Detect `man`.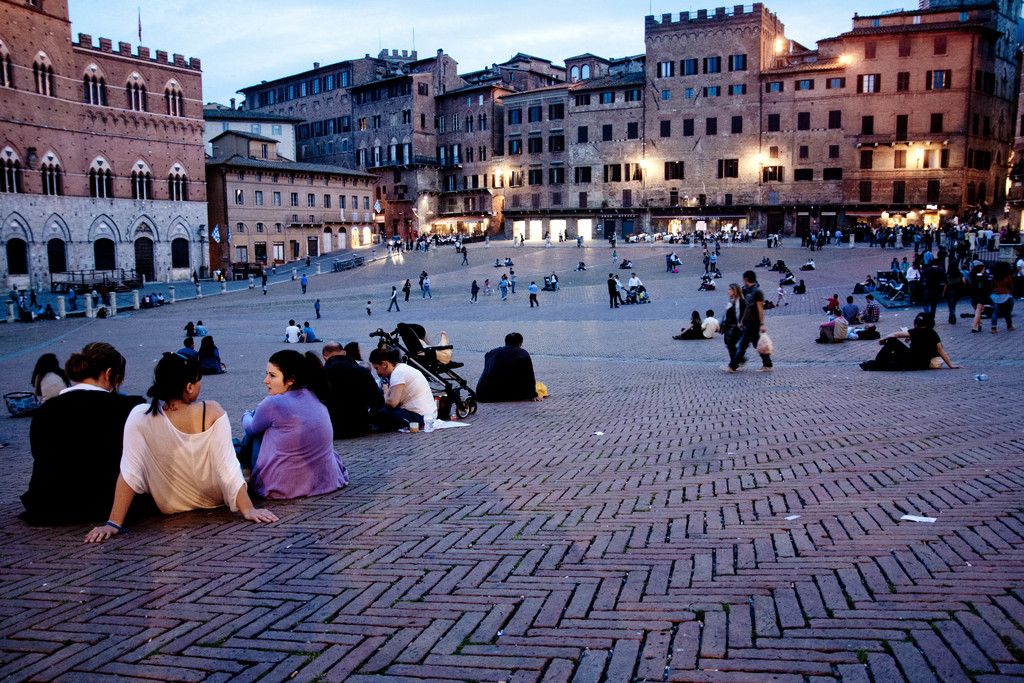
Detected at detection(822, 293, 838, 312).
